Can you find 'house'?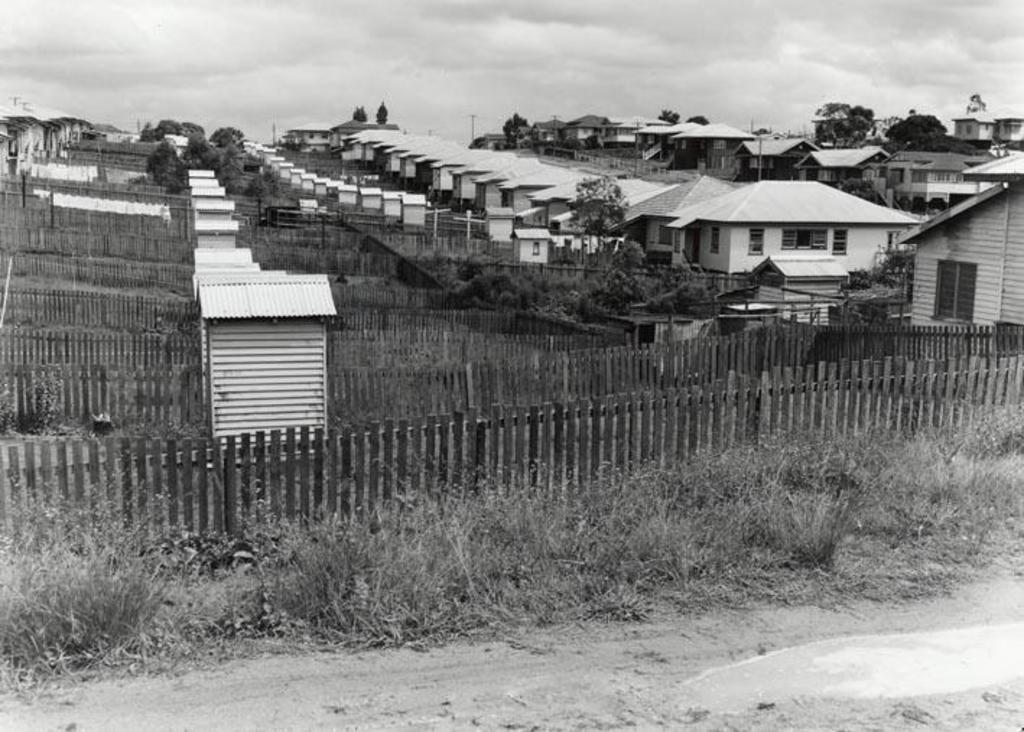
Yes, bounding box: 274,123,334,154.
